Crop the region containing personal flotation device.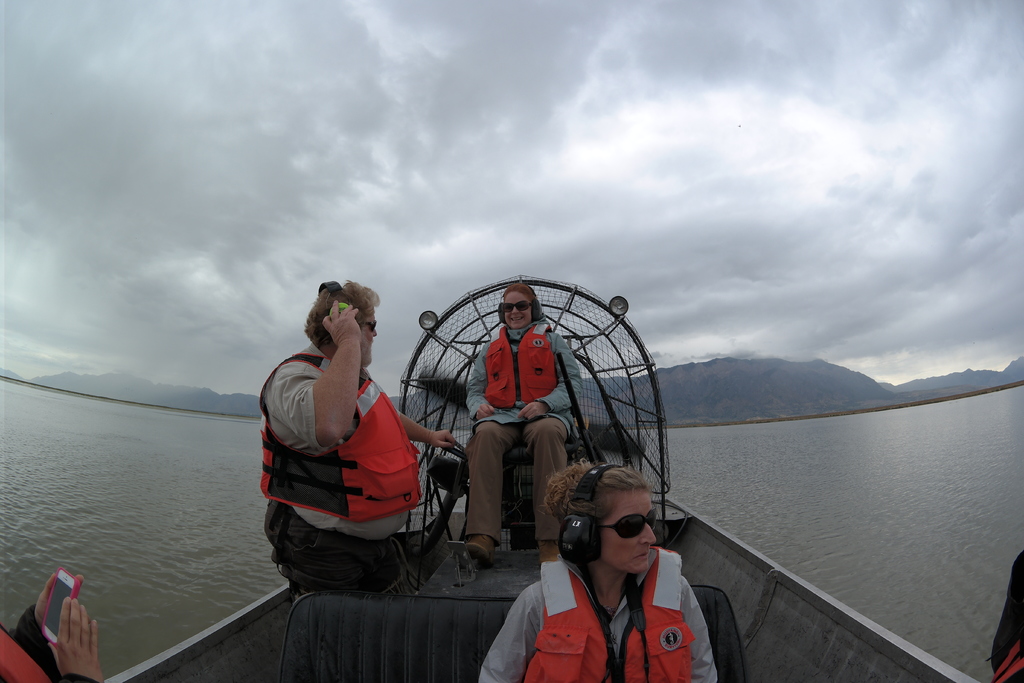
Crop region: BBox(257, 351, 422, 529).
